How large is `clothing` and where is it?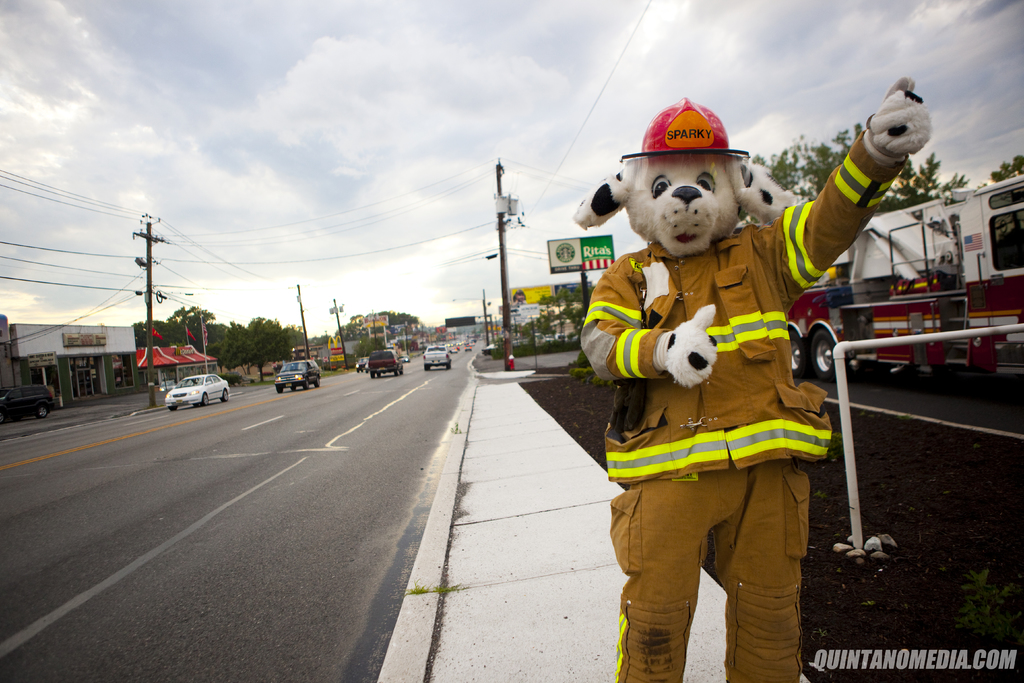
Bounding box: bbox=[609, 170, 858, 639].
